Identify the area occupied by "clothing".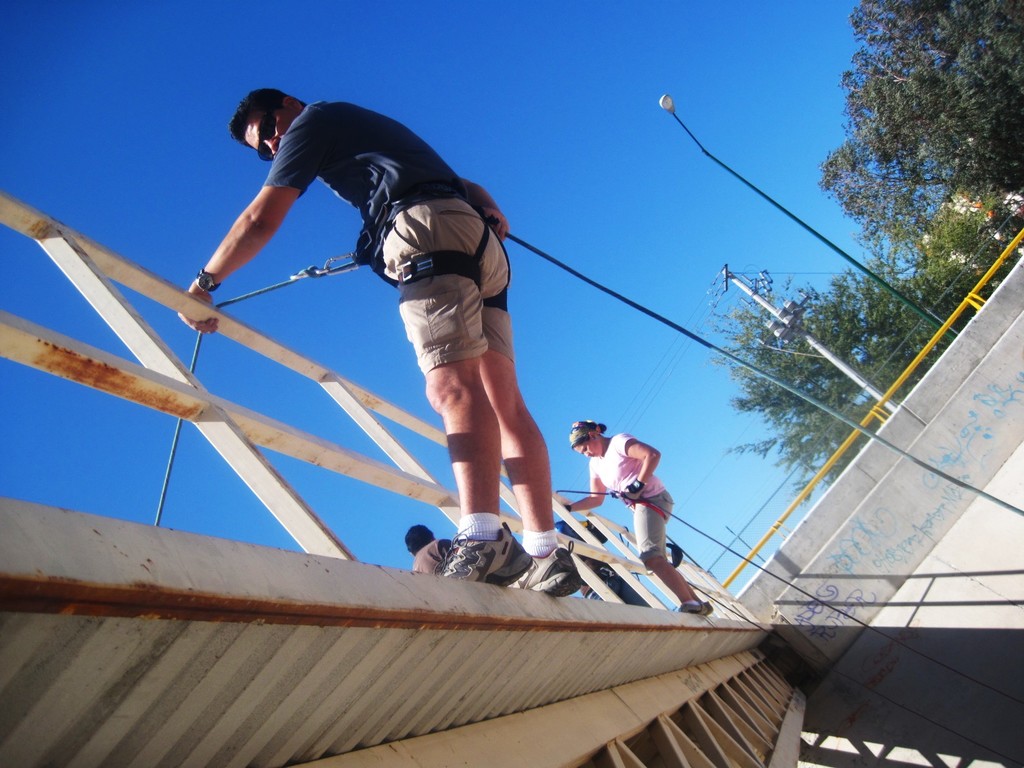
Area: [x1=586, y1=431, x2=679, y2=547].
